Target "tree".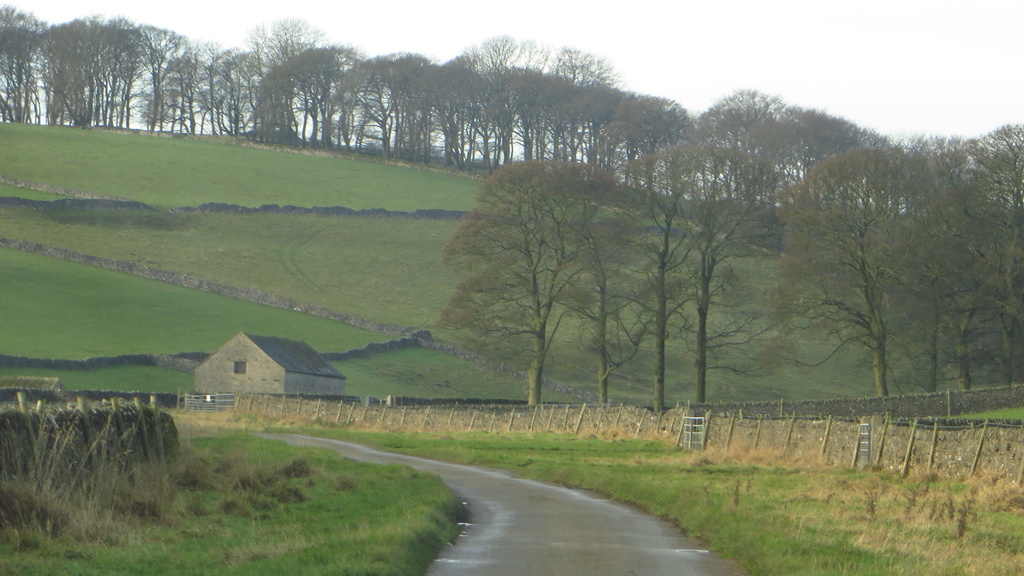
Target region: 144:20:204:132.
